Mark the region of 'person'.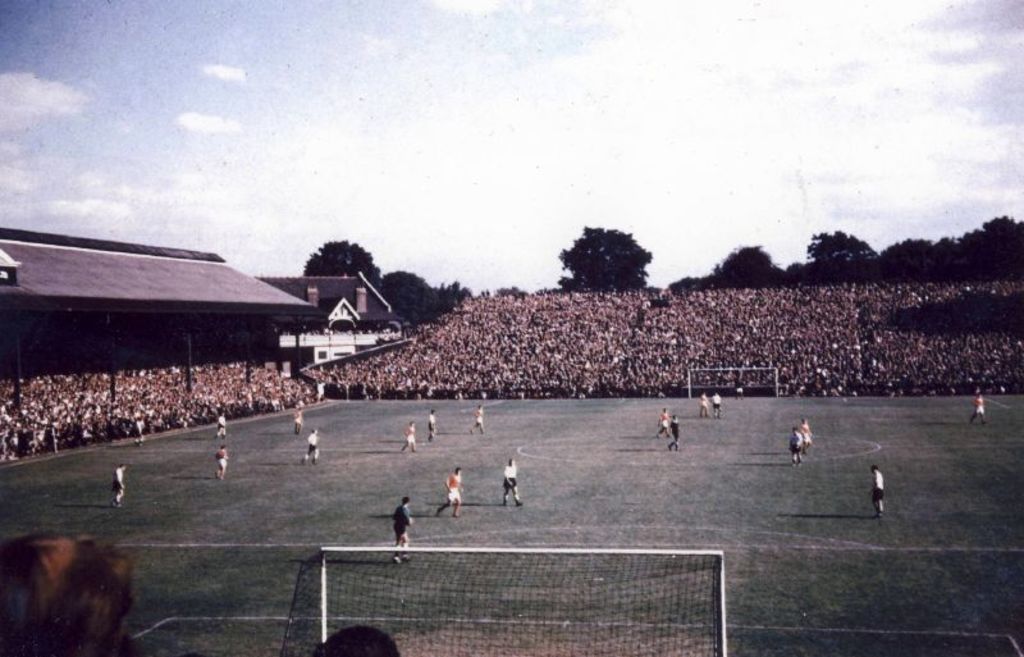
Region: left=666, top=412, right=678, bottom=452.
